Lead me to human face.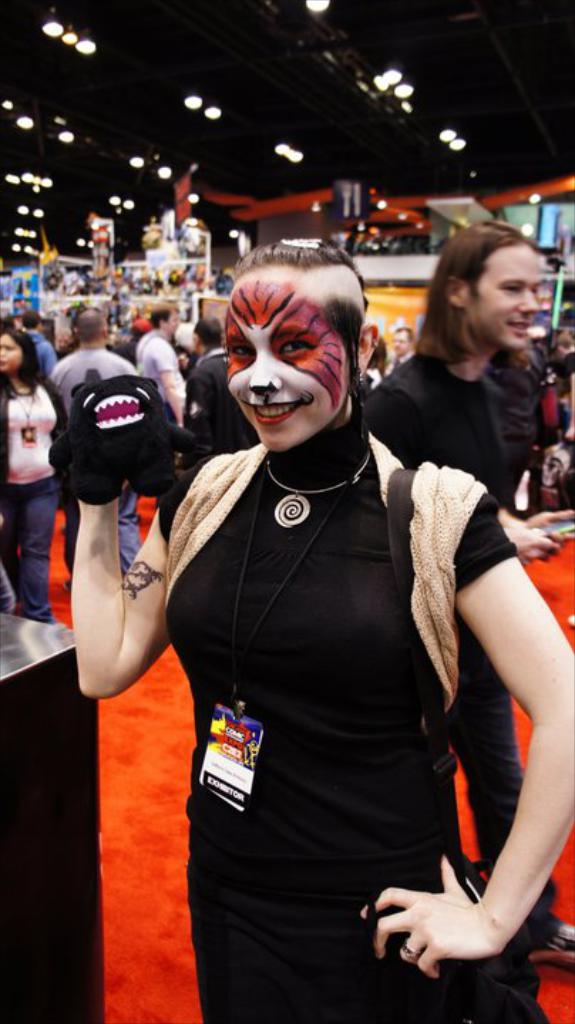
Lead to <bbox>0, 331, 21, 374</bbox>.
